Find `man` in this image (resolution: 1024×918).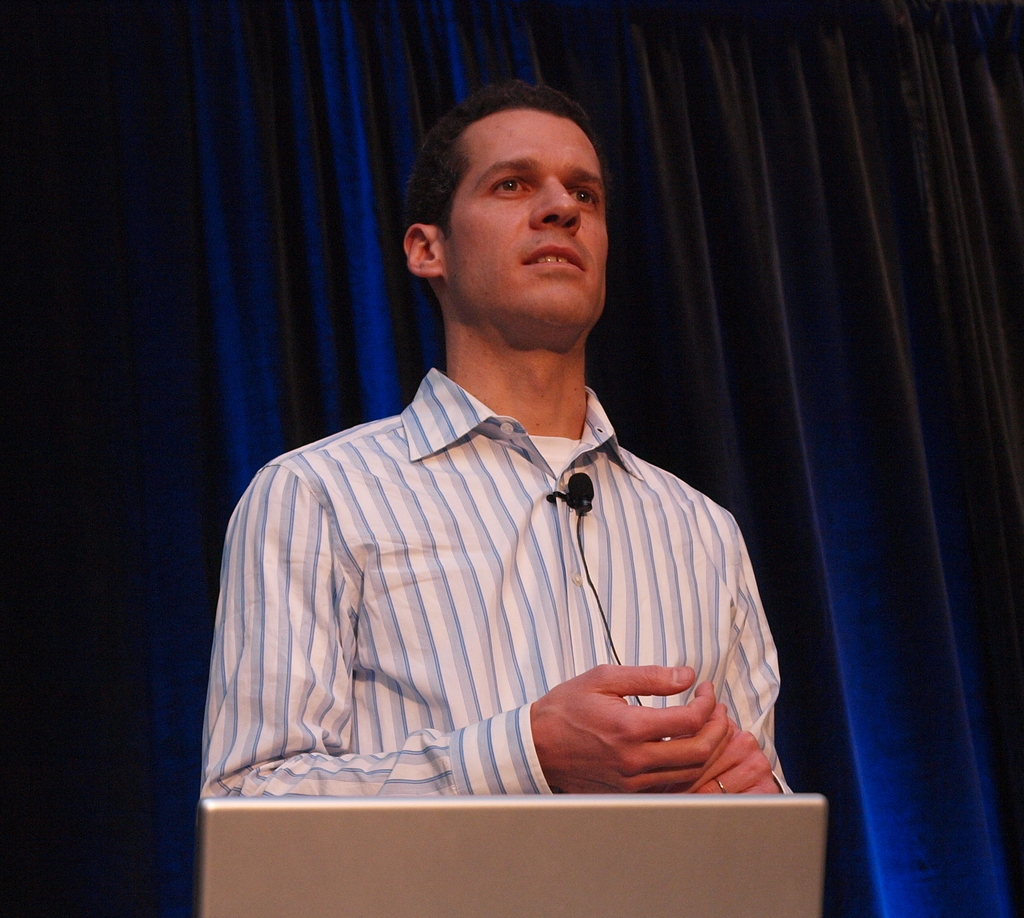
<bbox>215, 106, 794, 839</bbox>.
